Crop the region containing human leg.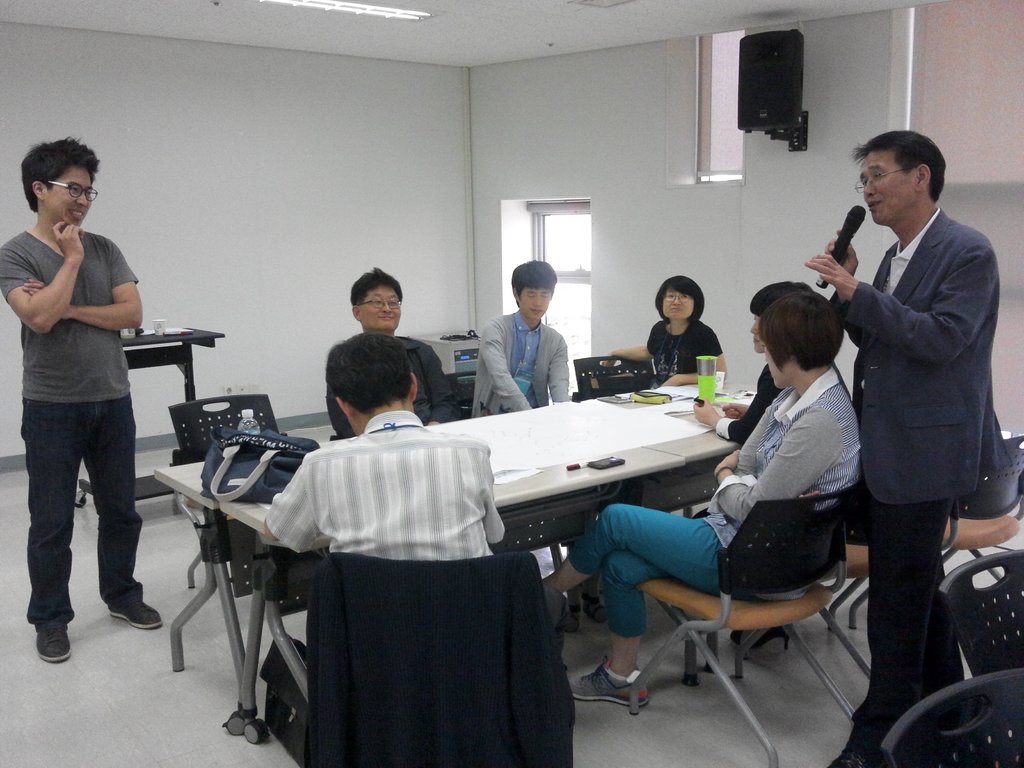
Crop region: (x1=819, y1=445, x2=948, y2=767).
